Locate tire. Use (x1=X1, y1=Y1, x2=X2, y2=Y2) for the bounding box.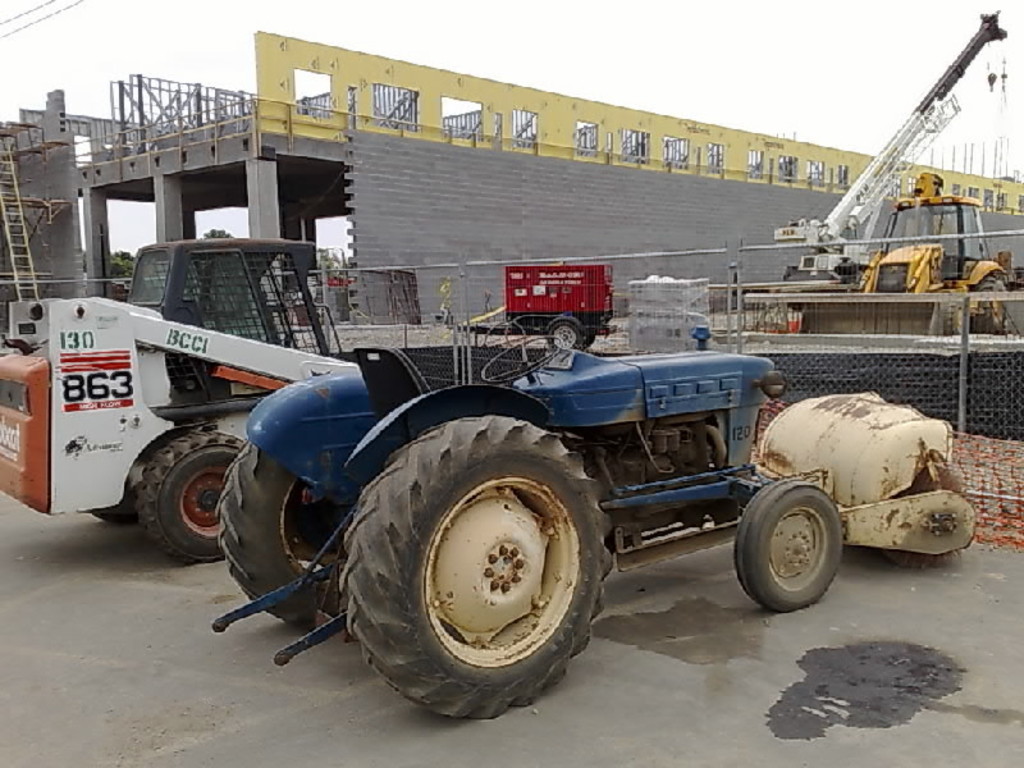
(x1=141, y1=430, x2=246, y2=562).
